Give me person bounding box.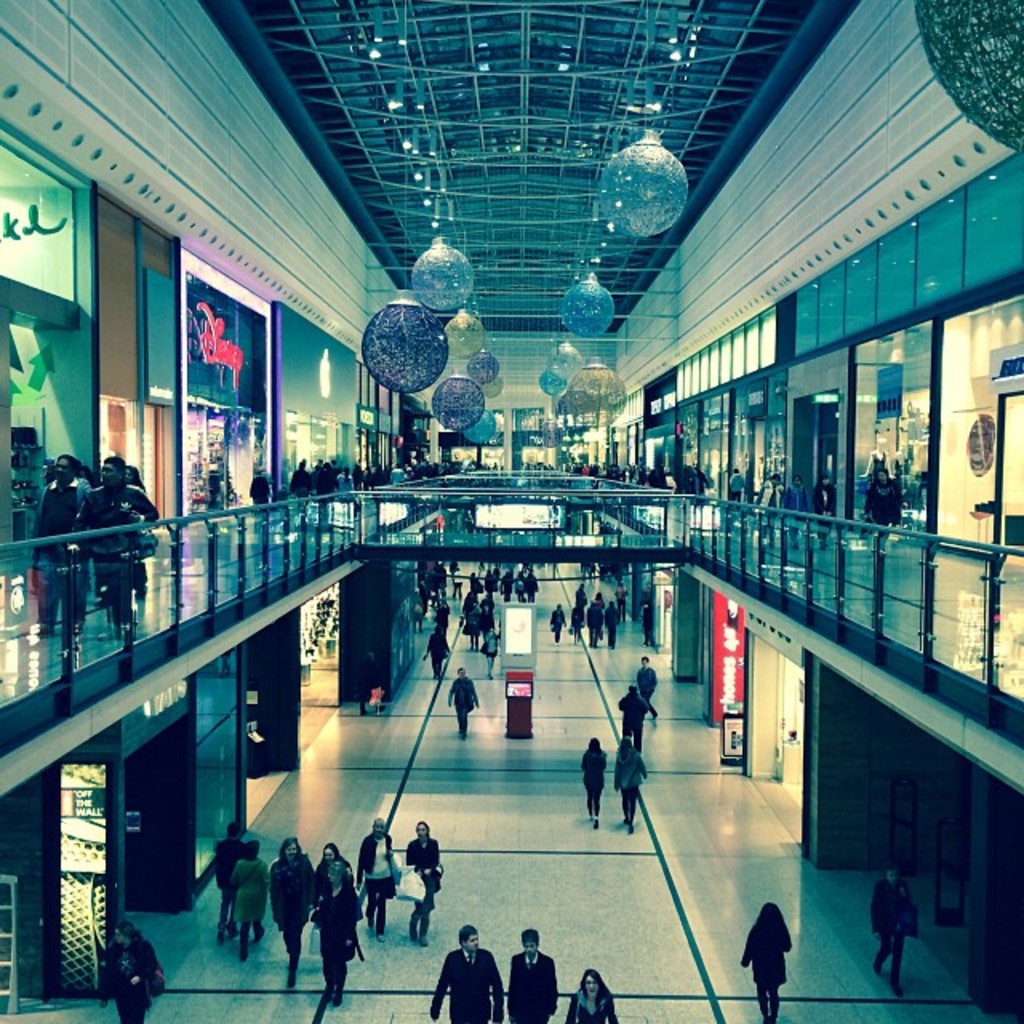
bbox(459, 600, 480, 651).
